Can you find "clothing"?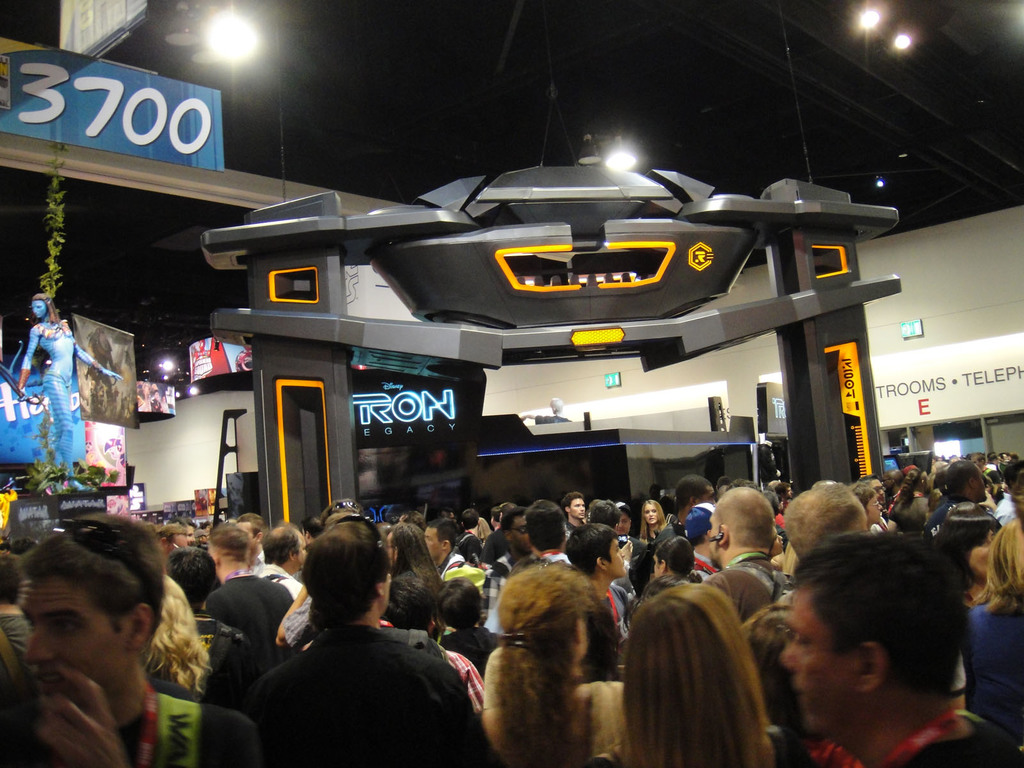
Yes, bounding box: select_region(202, 569, 288, 648).
